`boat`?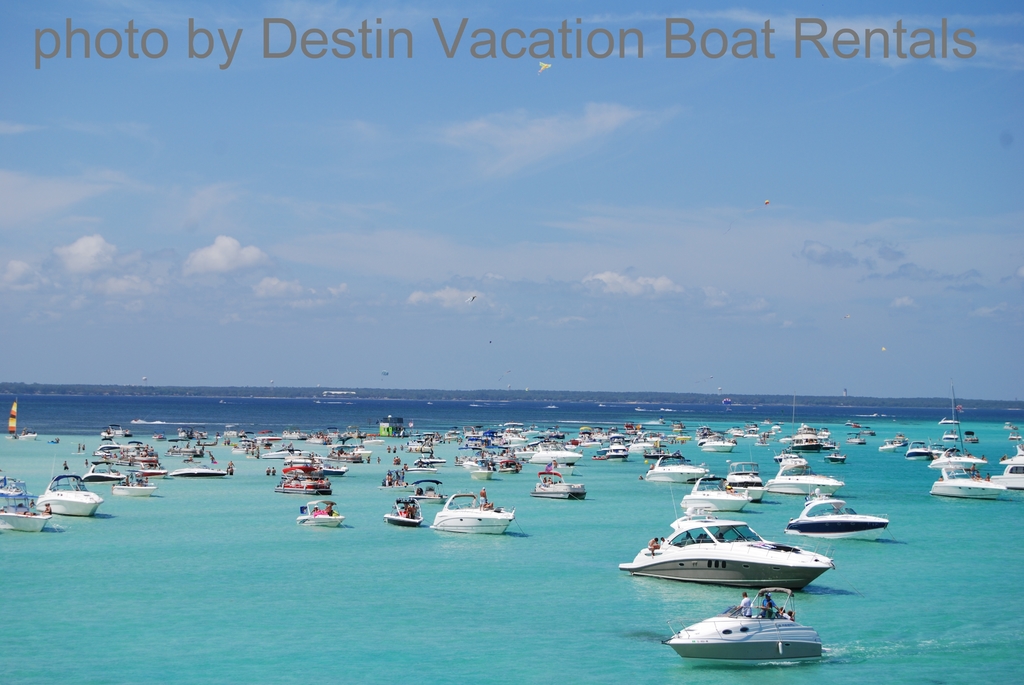
{"left": 311, "top": 461, "right": 346, "bottom": 475}
